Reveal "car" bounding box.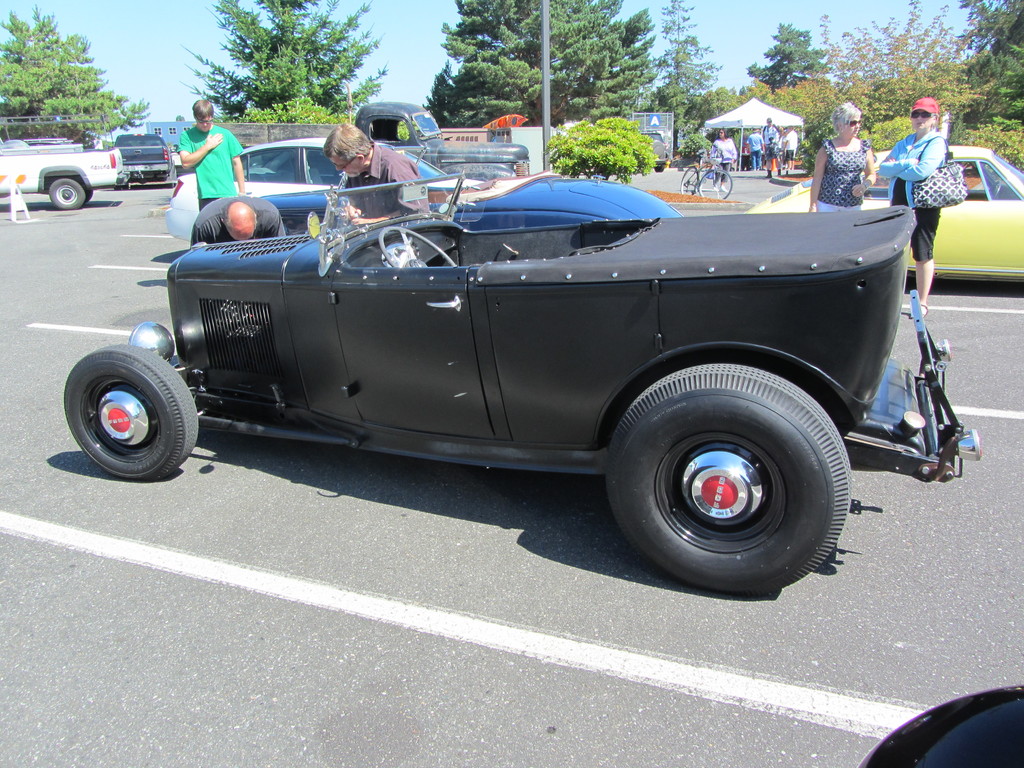
Revealed: left=0, top=115, right=127, bottom=219.
